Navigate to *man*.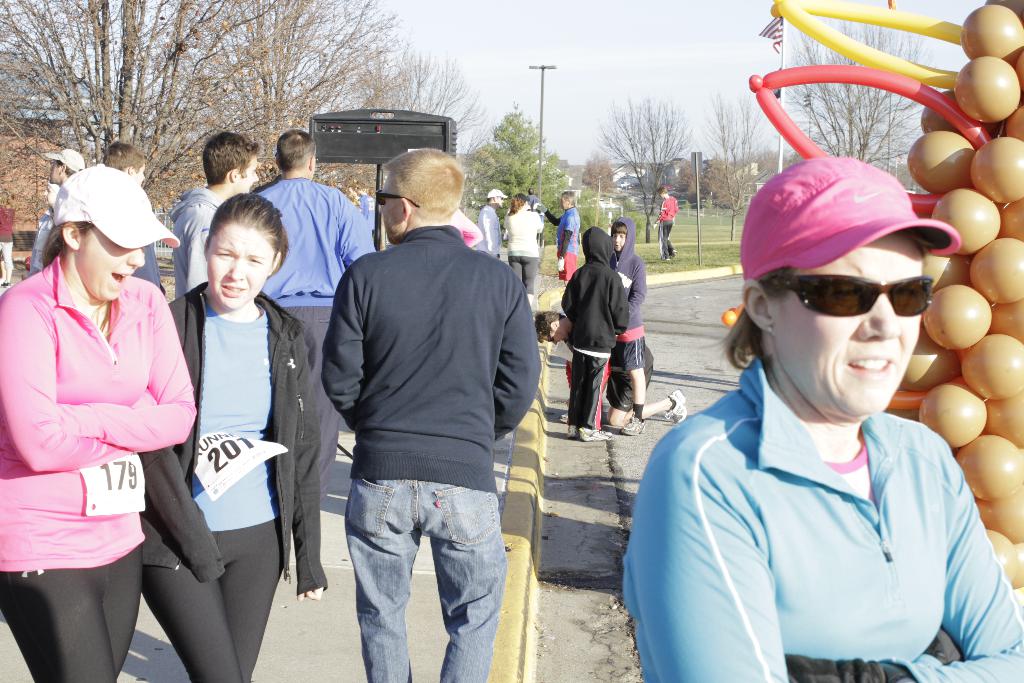
Navigation target: BBox(29, 148, 84, 277).
